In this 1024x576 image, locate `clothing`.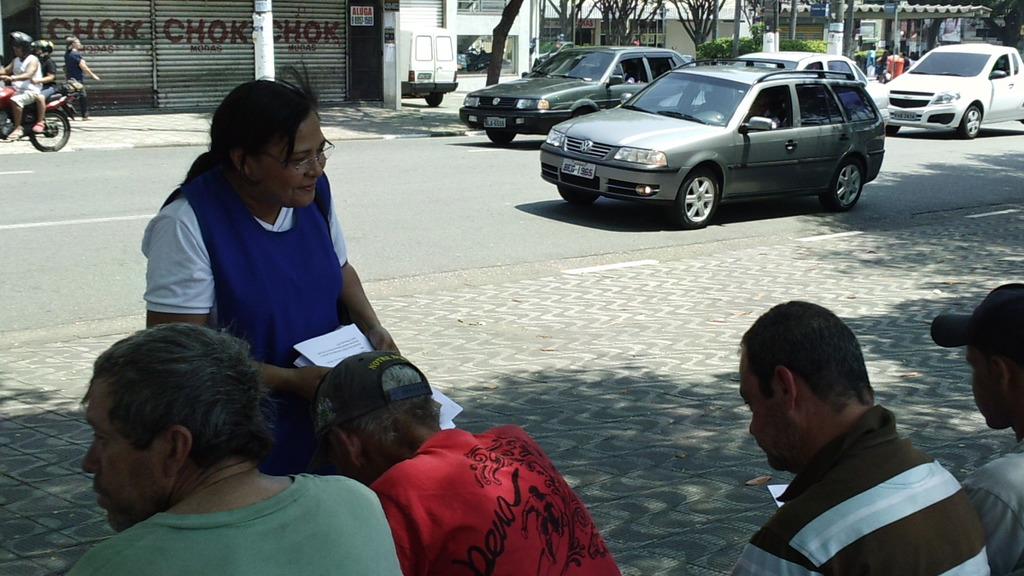
Bounding box: 72/474/410/575.
